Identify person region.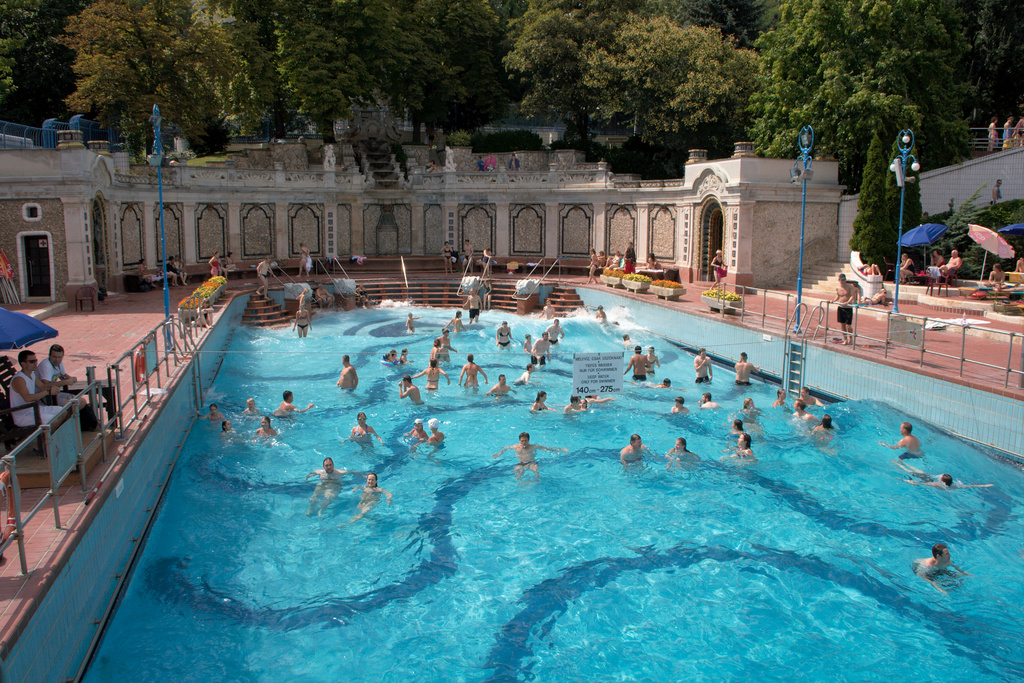
Region: detection(826, 275, 858, 347).
